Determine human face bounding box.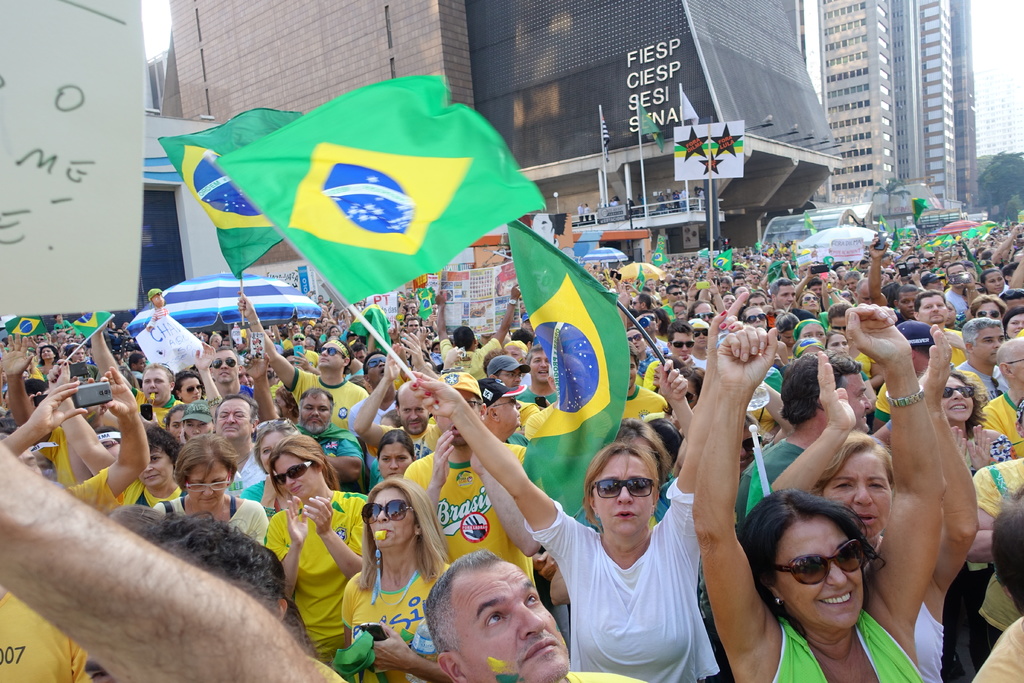
Determined: Rect(186, 465, 228, 515).
